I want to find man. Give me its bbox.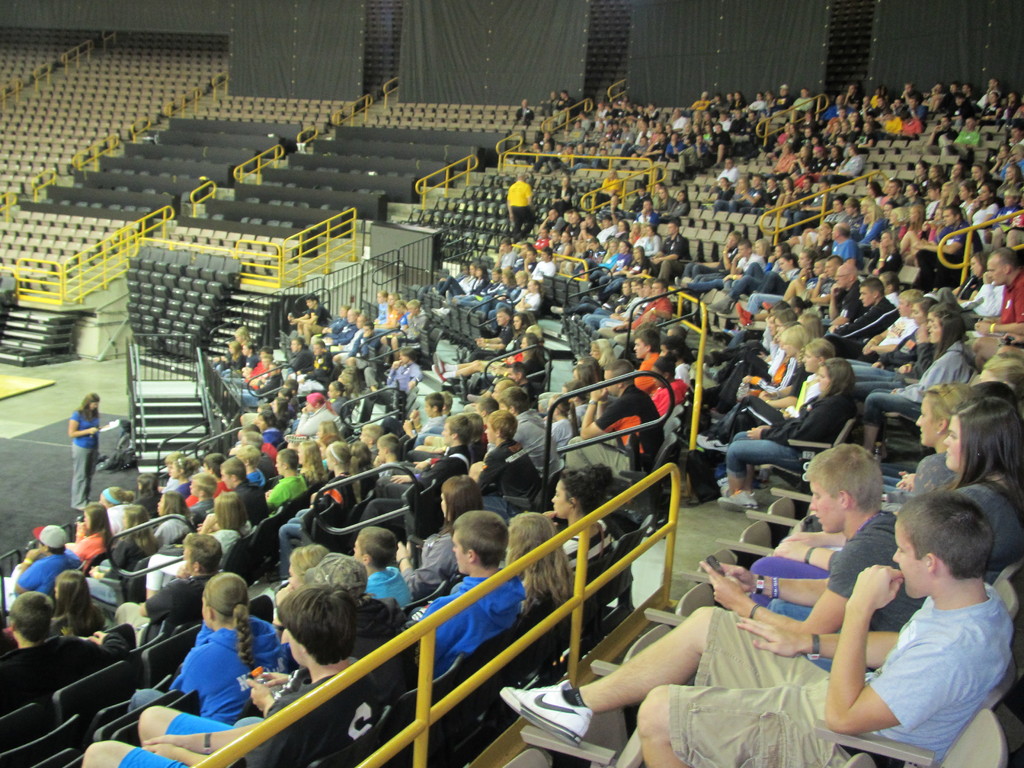
bbox=[751, 453, 979, 744].
